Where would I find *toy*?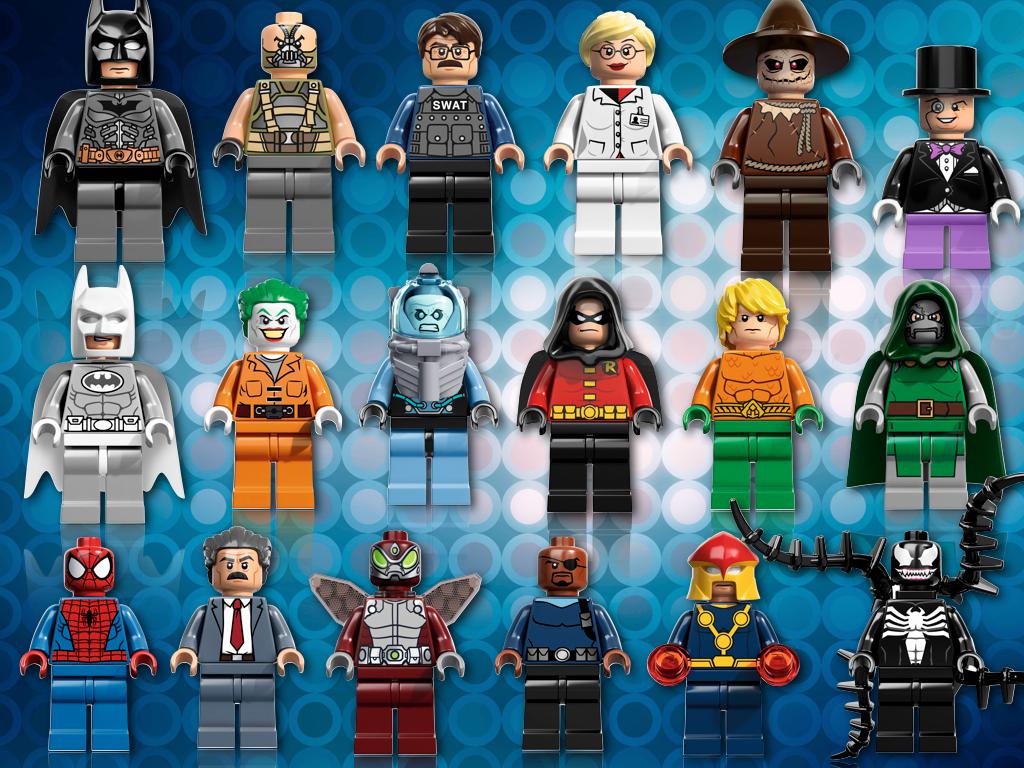
At 33, 0, 214, 267.
